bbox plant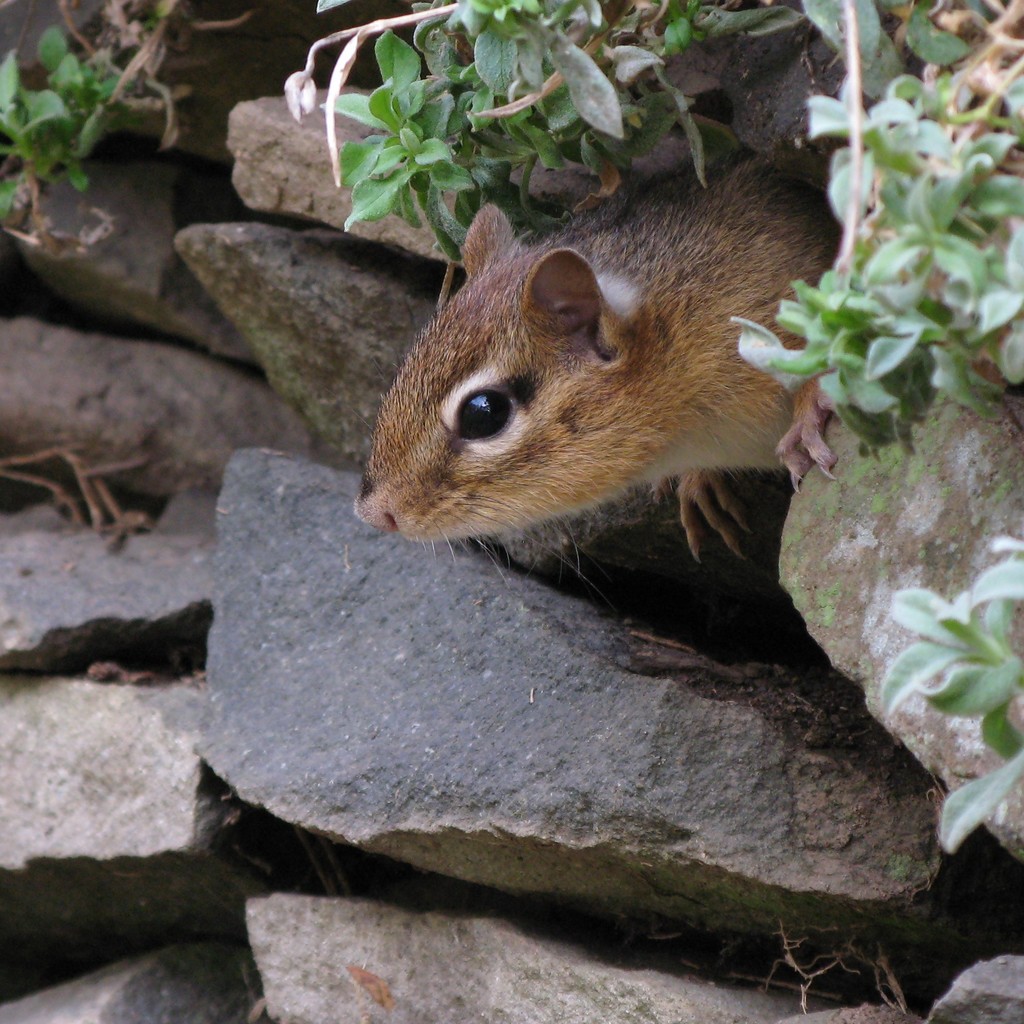
(left=317, top=0, right=717, bottom=265)
